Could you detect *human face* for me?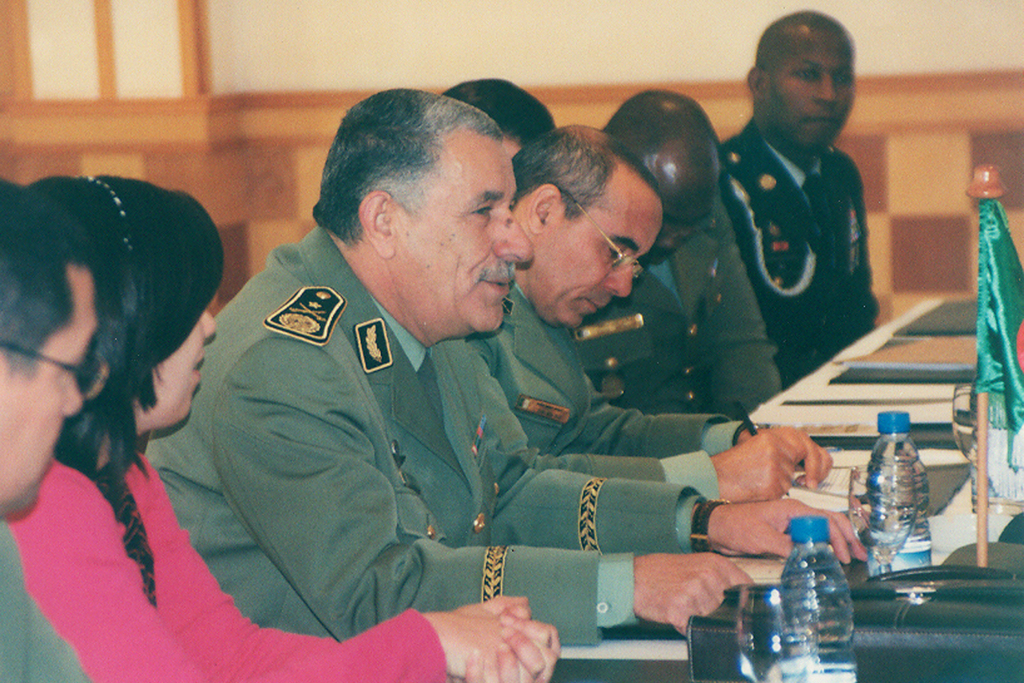
Detection result: x1=561, y1=219, x2=659, y2=331.
